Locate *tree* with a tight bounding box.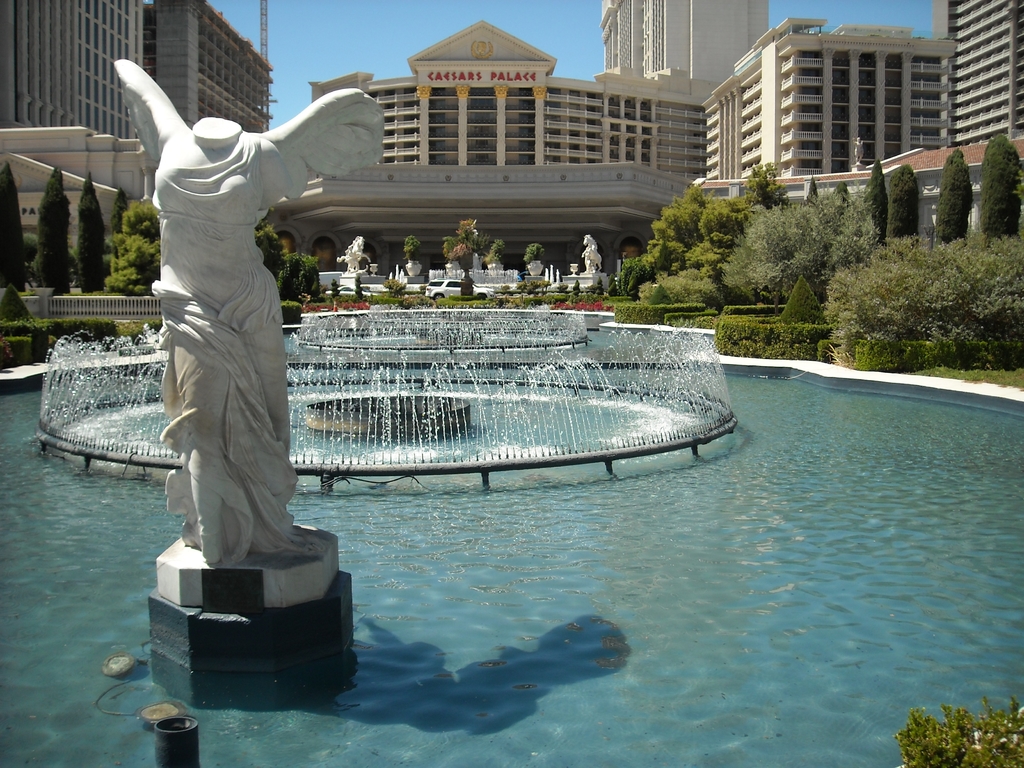
region(34, 164, 74, 296).
